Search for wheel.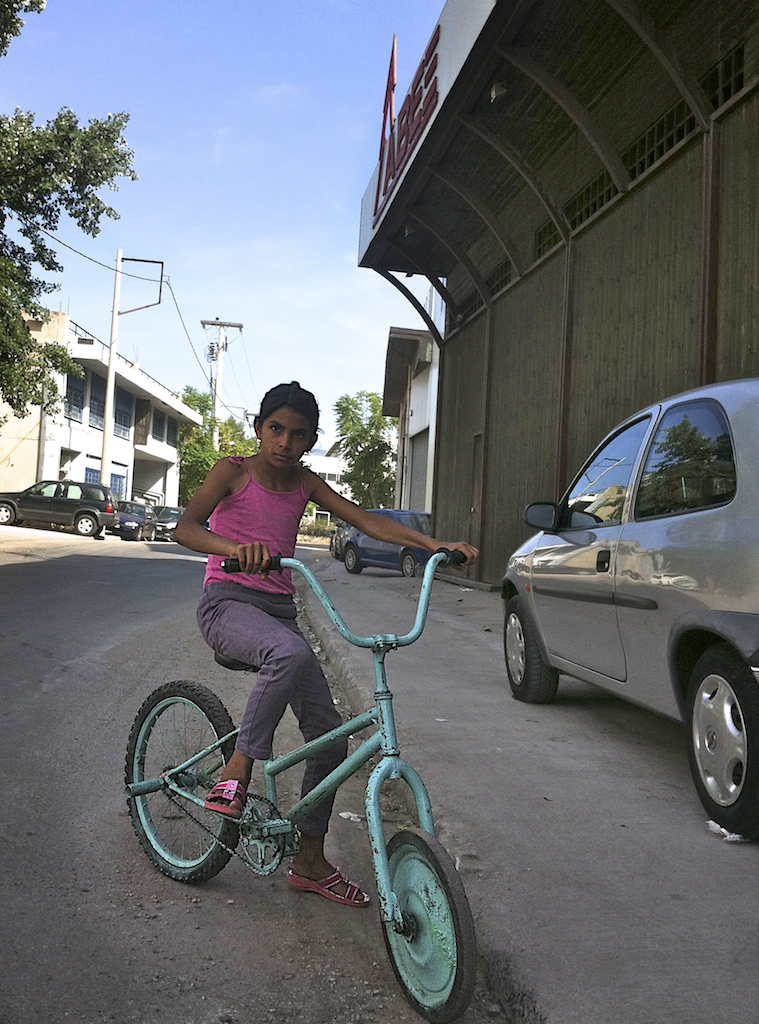
Found at l=132, t=527, r=143, b=541.
